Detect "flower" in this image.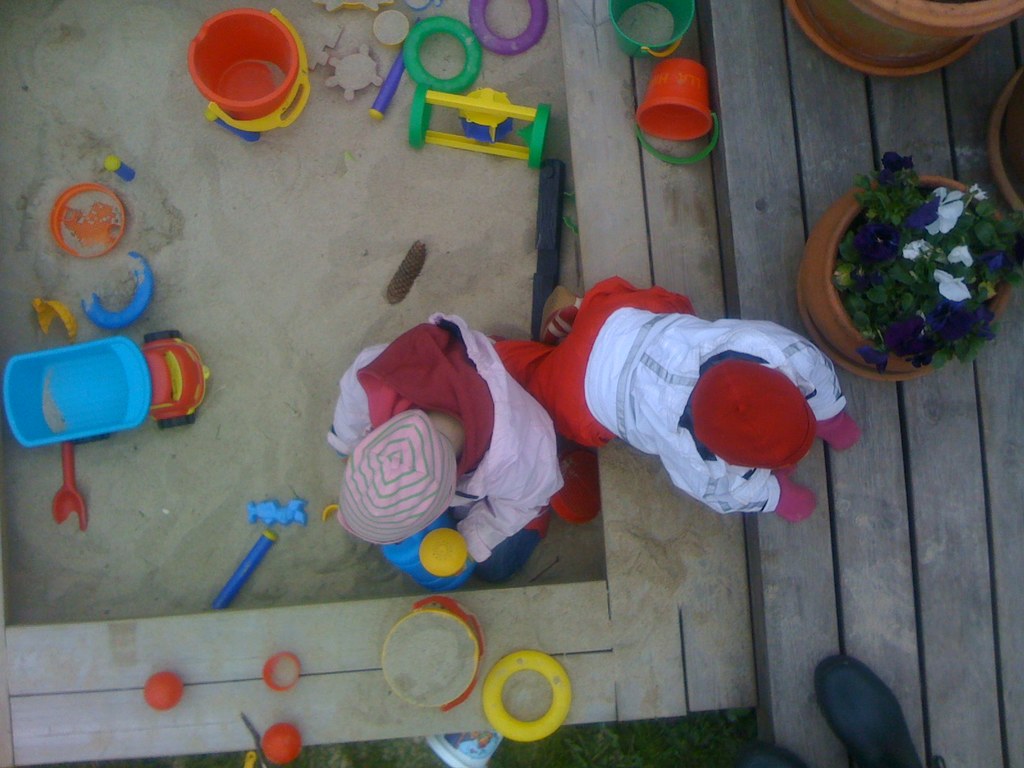
Detection: [left=925, top=180, right=964, bottom=236].
